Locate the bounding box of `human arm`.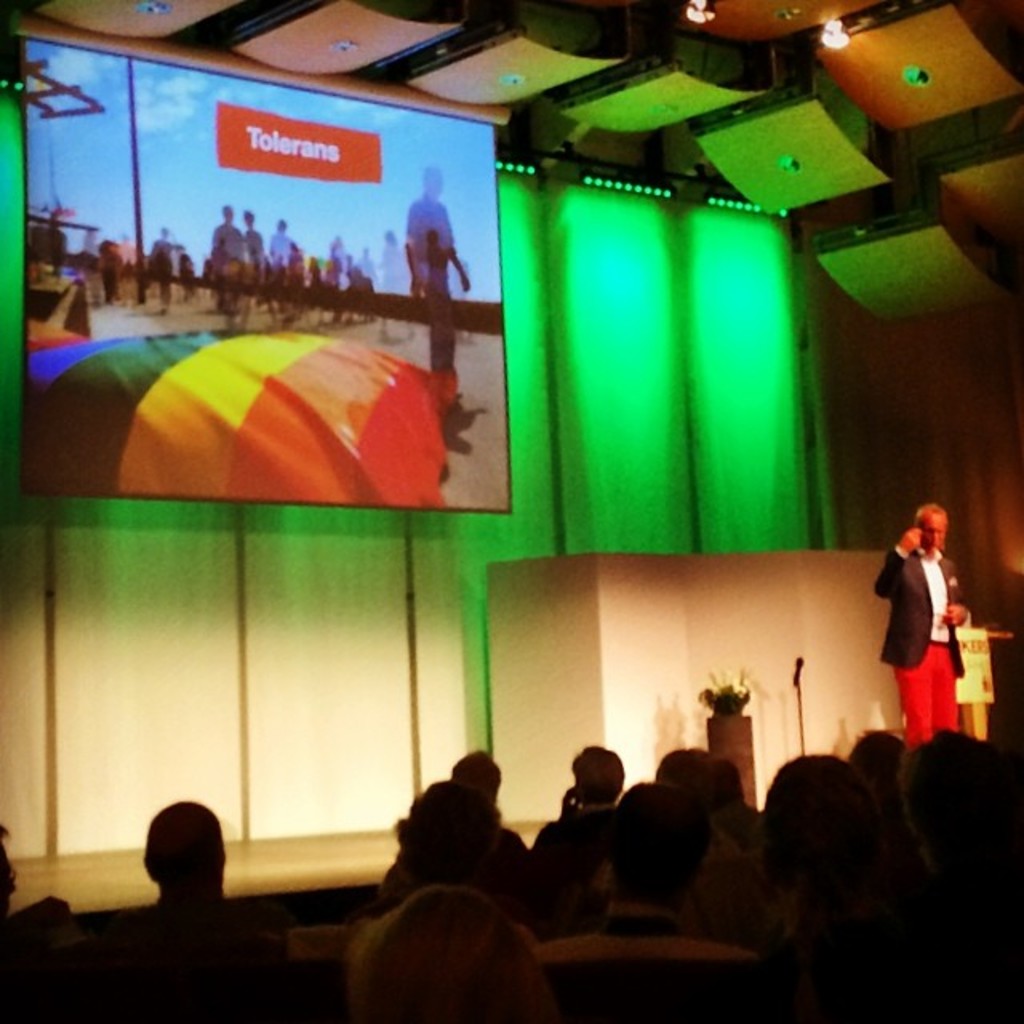
Bounding box: 923, 550, 981, 630.
